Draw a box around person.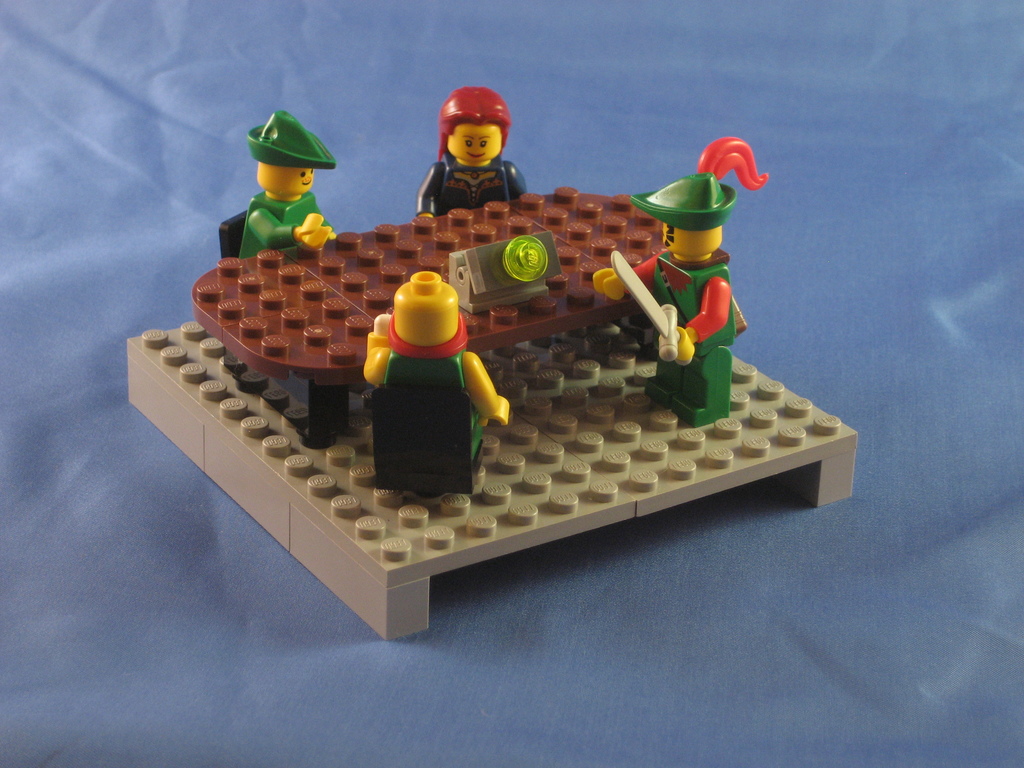
region(360, 265, 509, 502).
